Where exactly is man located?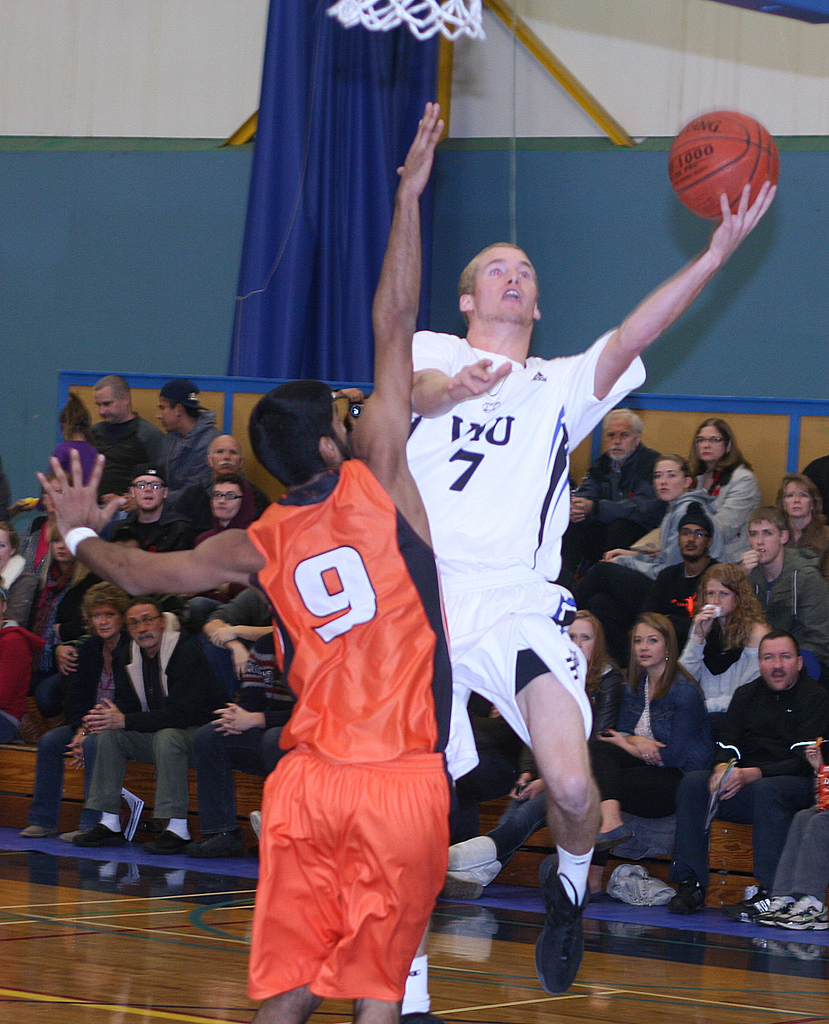
Its bounding box is left=180, top=430, right=272, bottom=529.
